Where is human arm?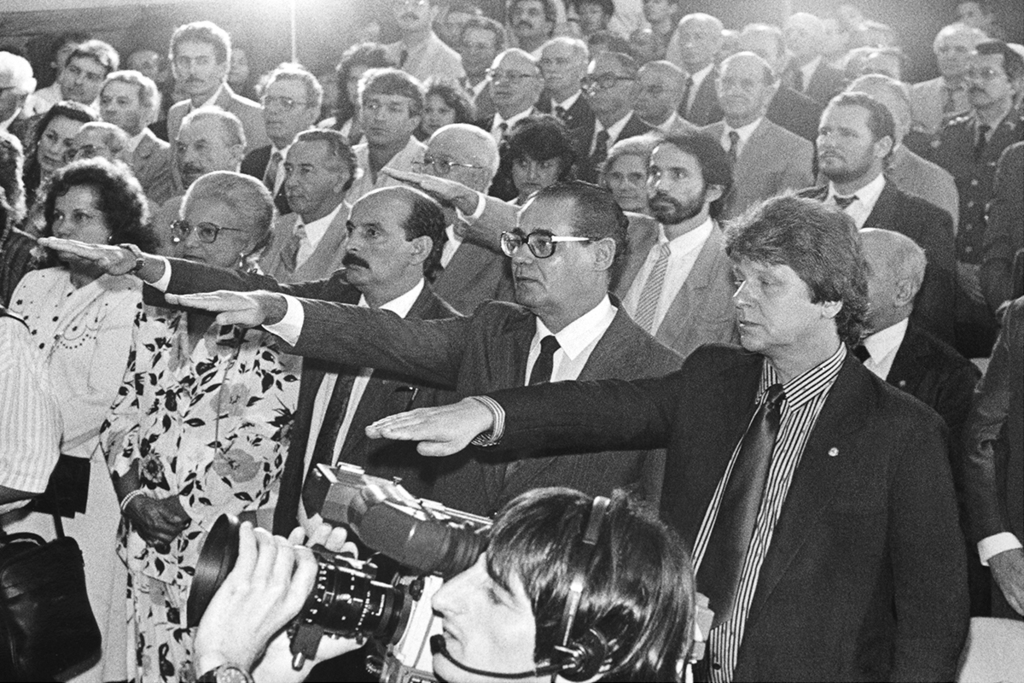
crop(165, 295, 472, 393).
